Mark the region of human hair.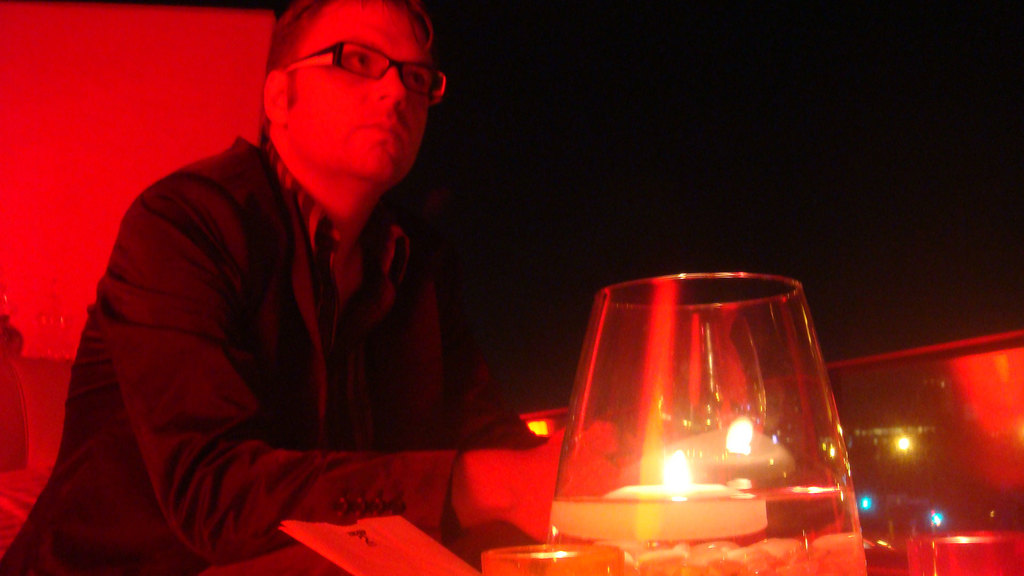
Region: detection(243, 14, 423, 146).
